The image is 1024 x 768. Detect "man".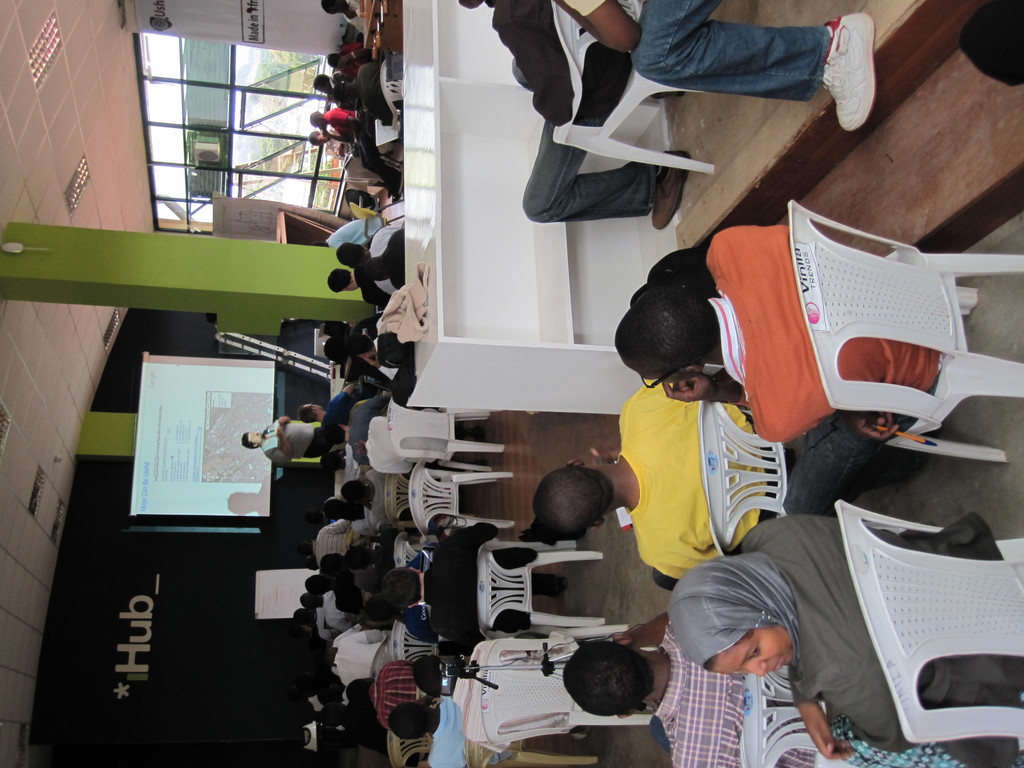
Detection: rect(387, 696, 489, 767).
